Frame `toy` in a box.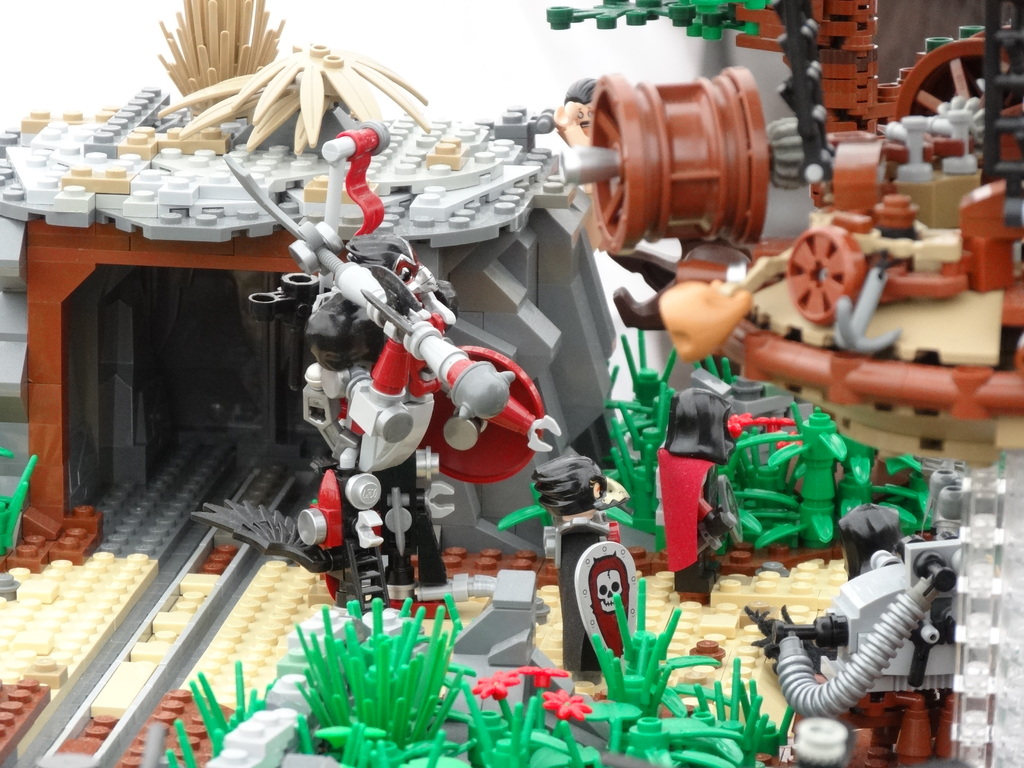
box(196, 100, 570, 626).
